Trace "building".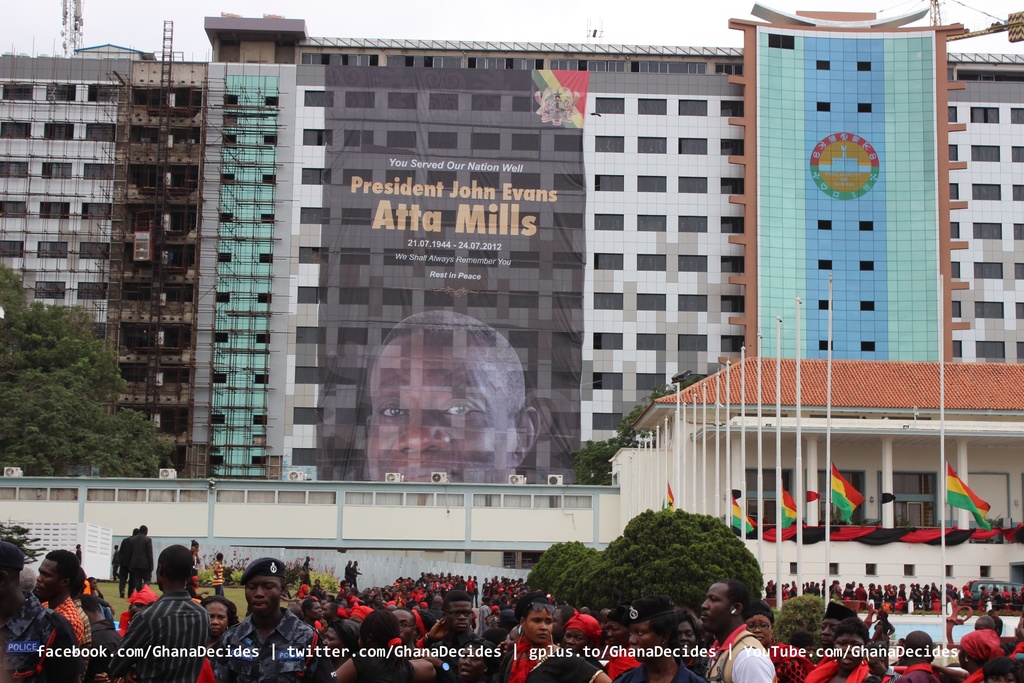
Traced to left=0, top=0, right=1023, bottom=572.
